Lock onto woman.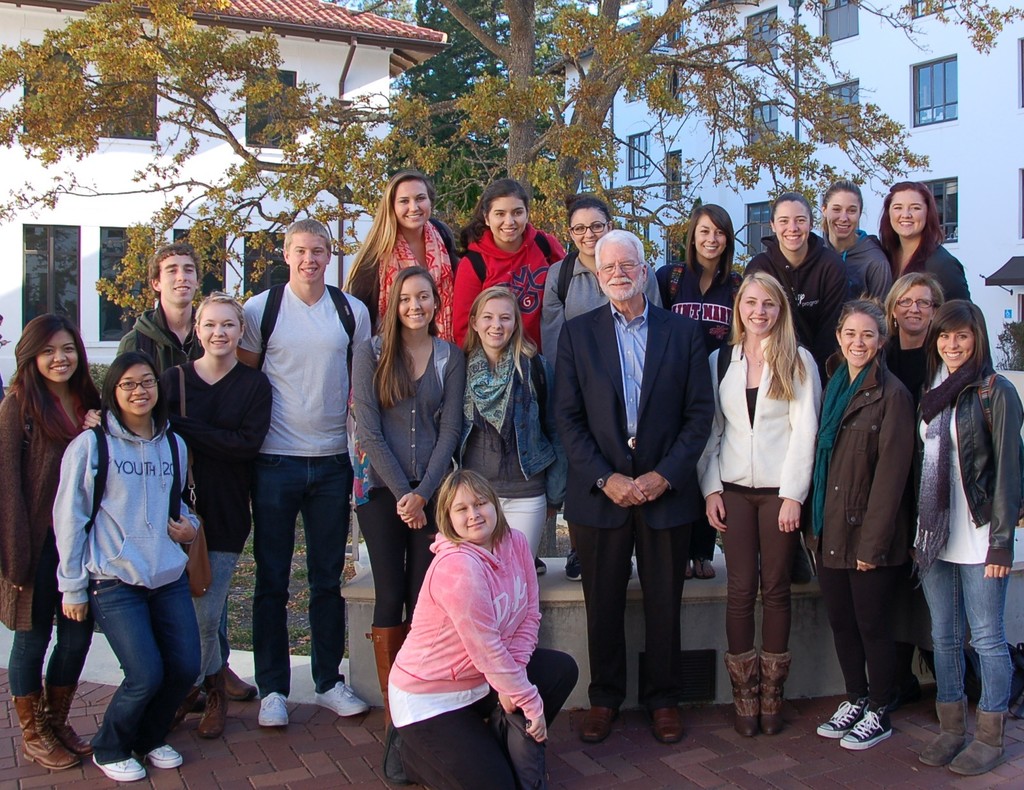
Locked: locate(342, 168, 465, 353).
